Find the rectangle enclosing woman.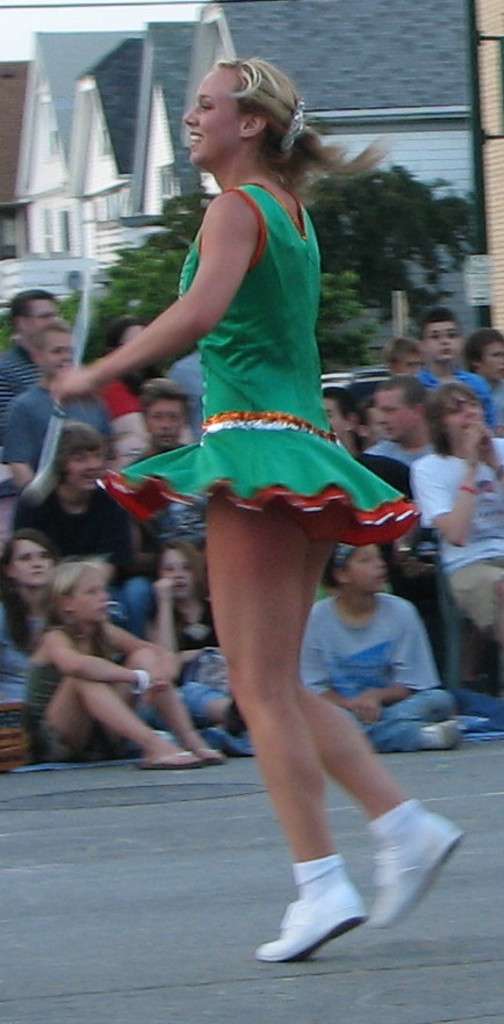
x1=0 y1=528 x2=60 y2=702.
